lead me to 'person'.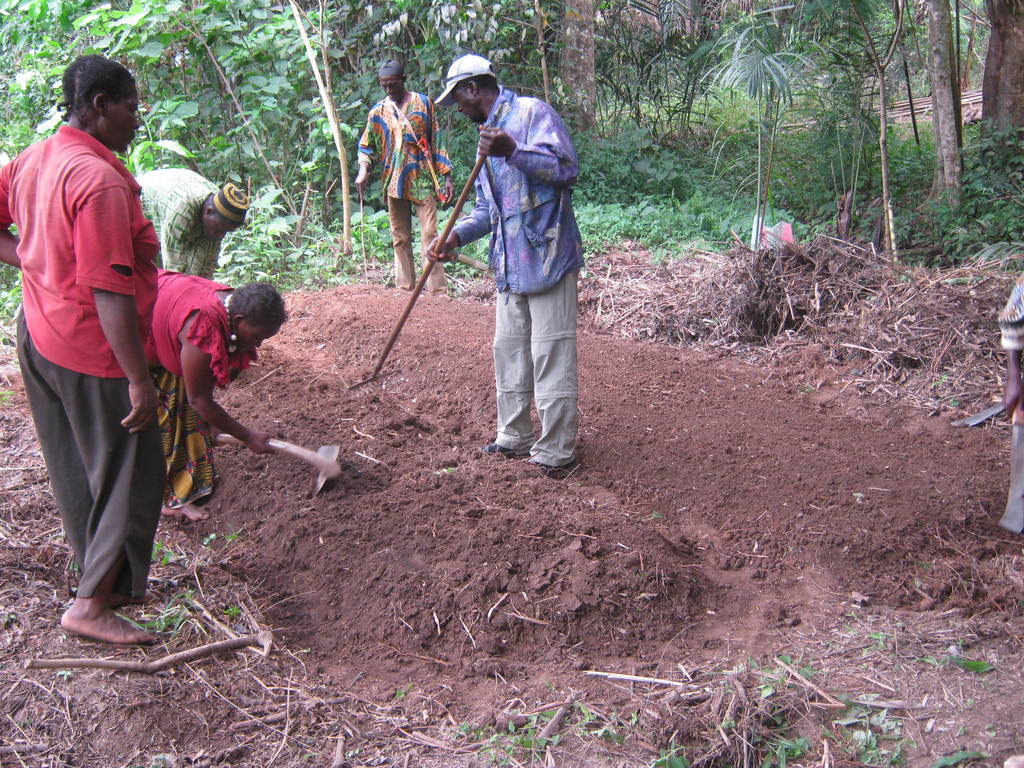
Lead to [134,166,250,282].
